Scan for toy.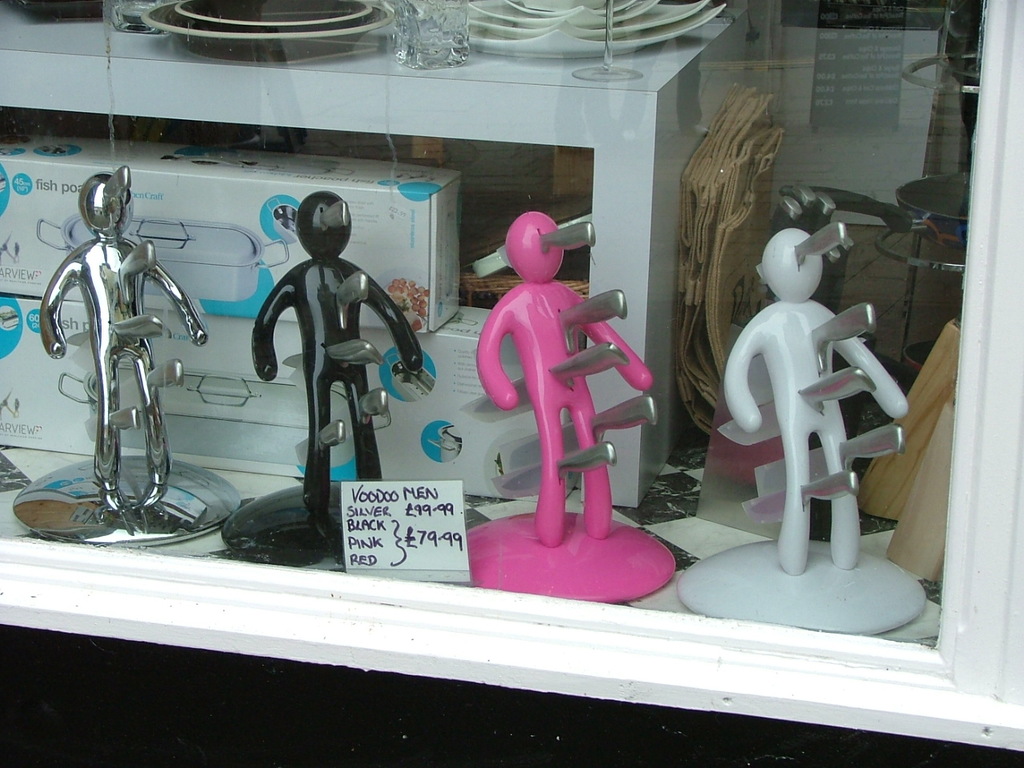
Scan result: pyautogui.locateOnScreen(221, 186, 425, 574).
